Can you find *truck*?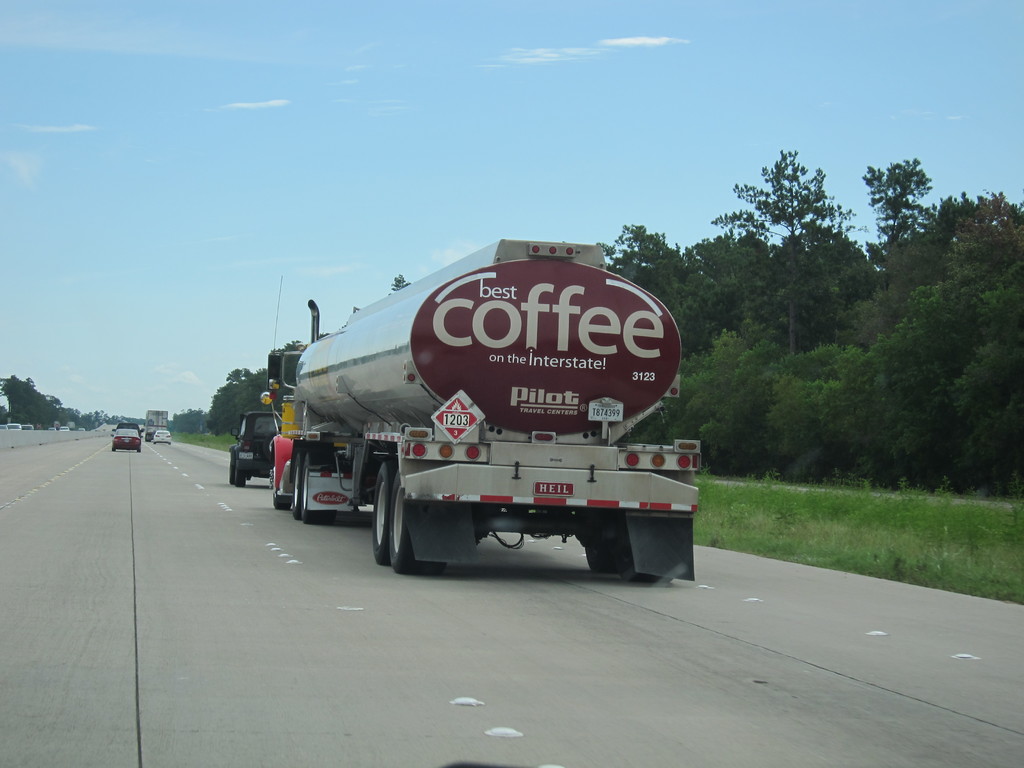
Yes, bounding box: [144,410,168,441].
